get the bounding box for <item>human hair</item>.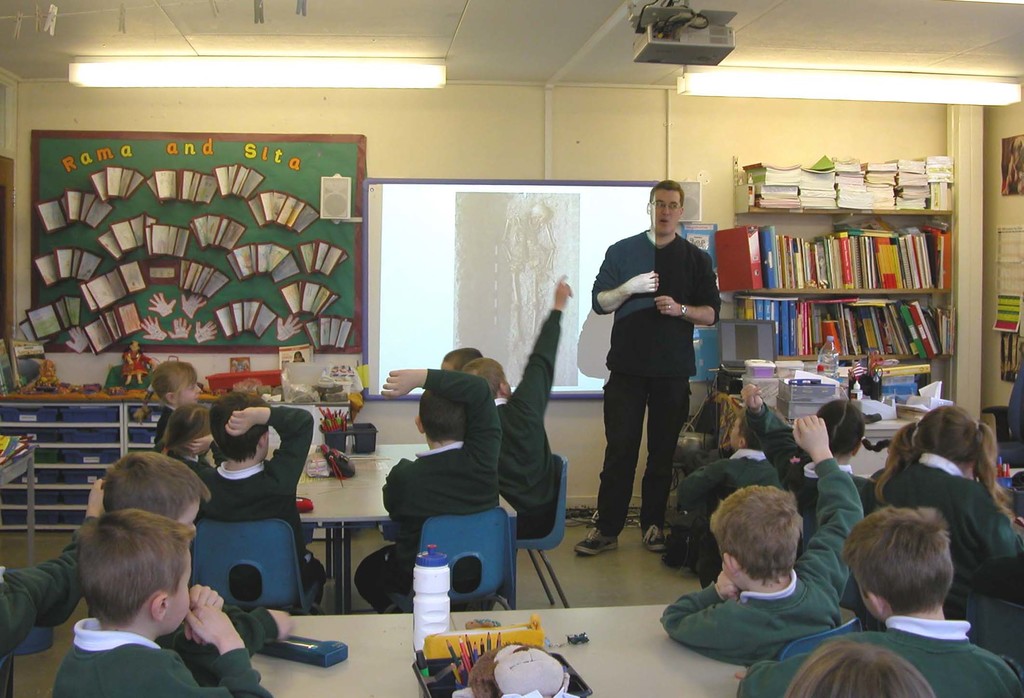
157:403:211:457.
